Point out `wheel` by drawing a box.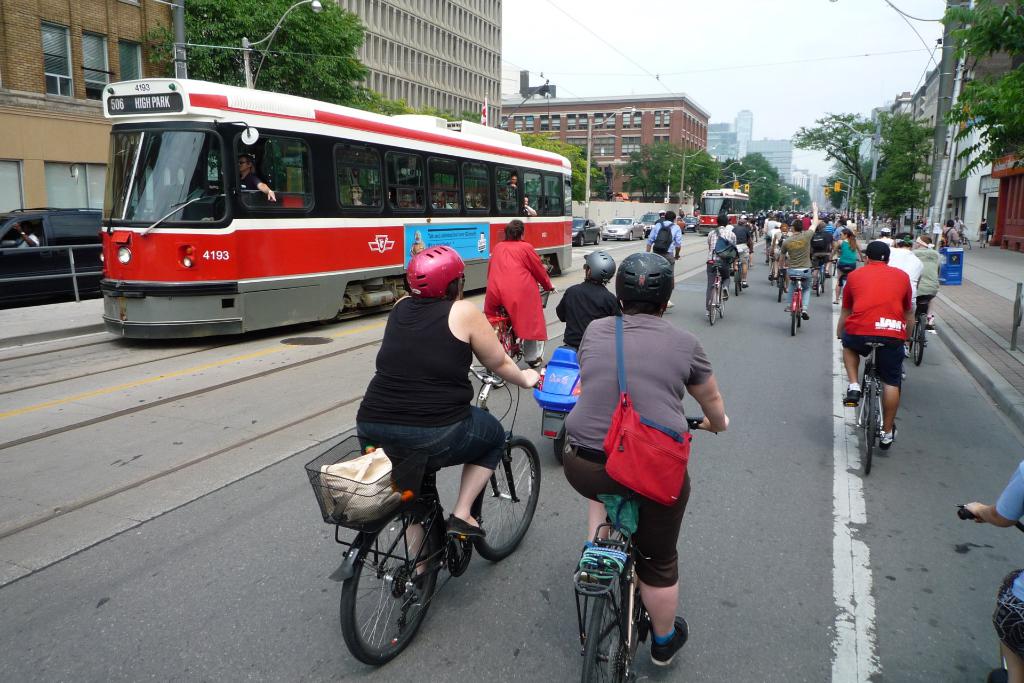
rect(485, 338, 506, 388).
